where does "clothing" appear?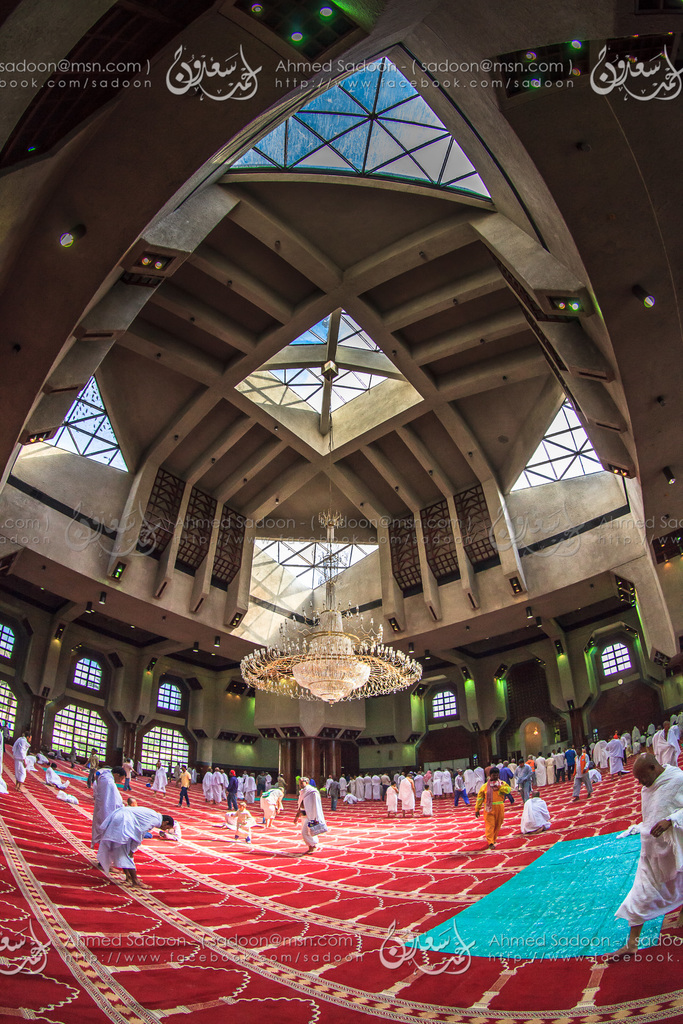
Appears at crop(616, 759, 682, 931).
